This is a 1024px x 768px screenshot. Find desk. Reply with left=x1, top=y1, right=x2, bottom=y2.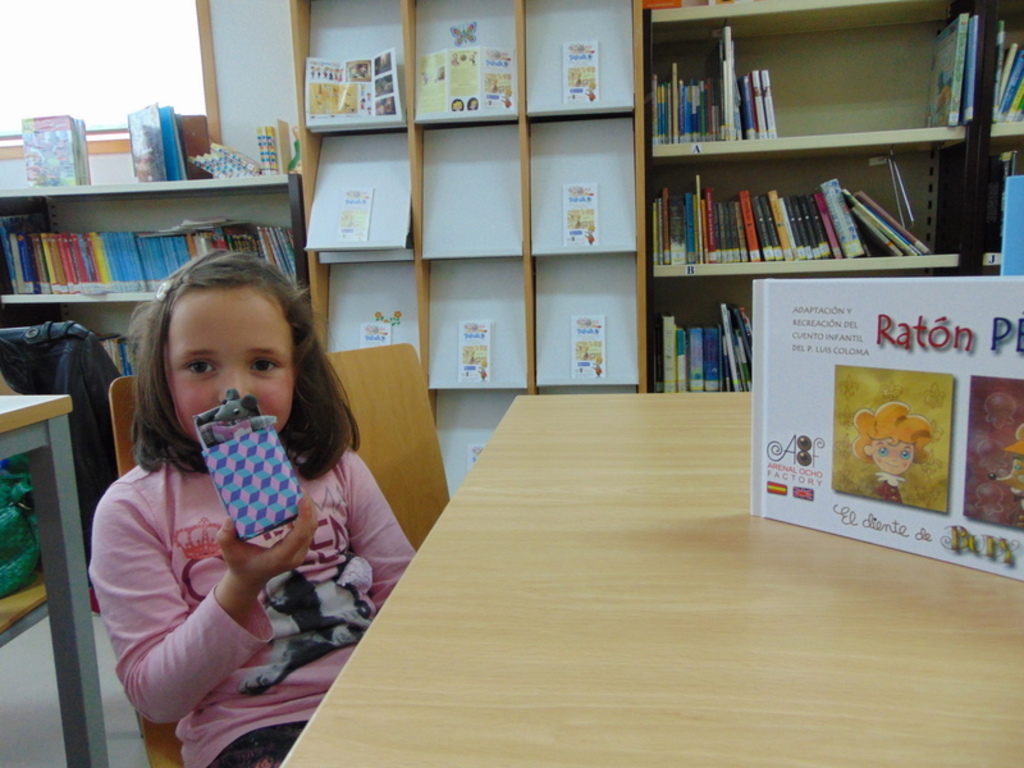
left=280, top=388, right=1023, bottom=767.
